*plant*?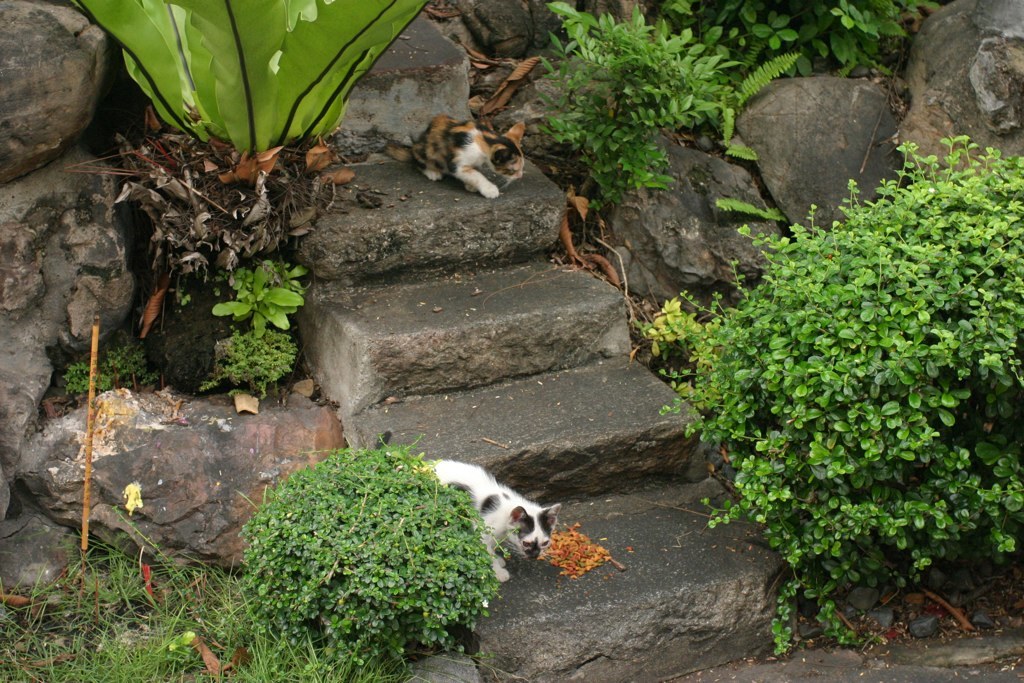
<bbox>521, 0, 742, 227</bbox>
